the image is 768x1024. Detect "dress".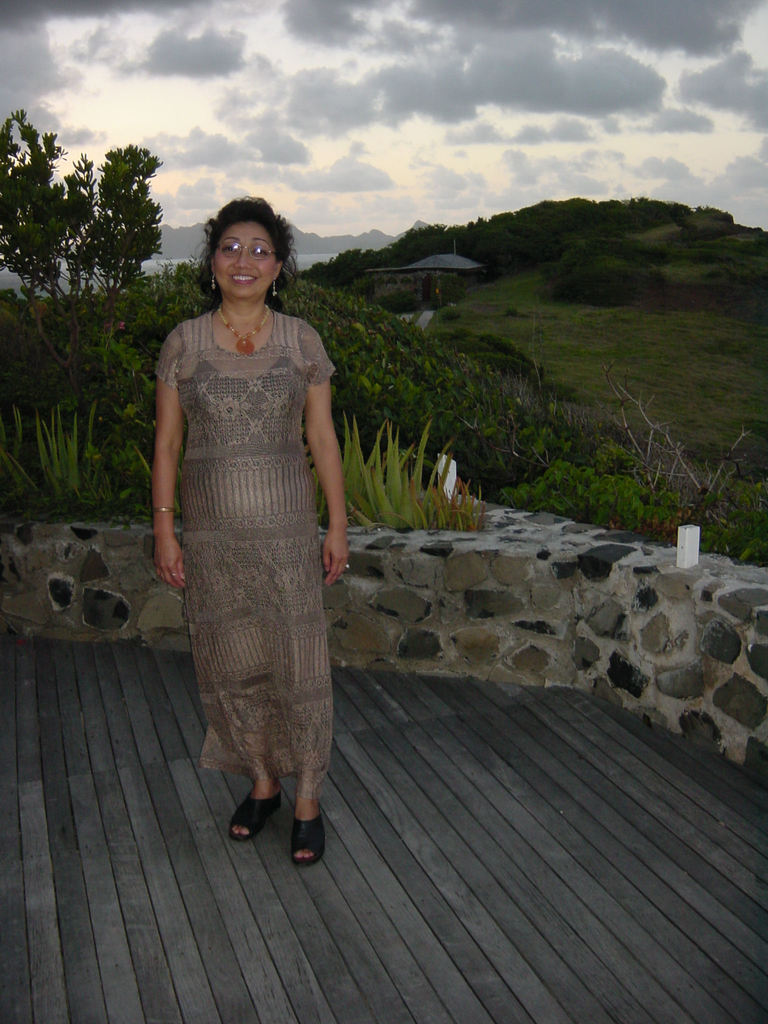
Detection: left=152, top=307, right=331, bottom=799.
